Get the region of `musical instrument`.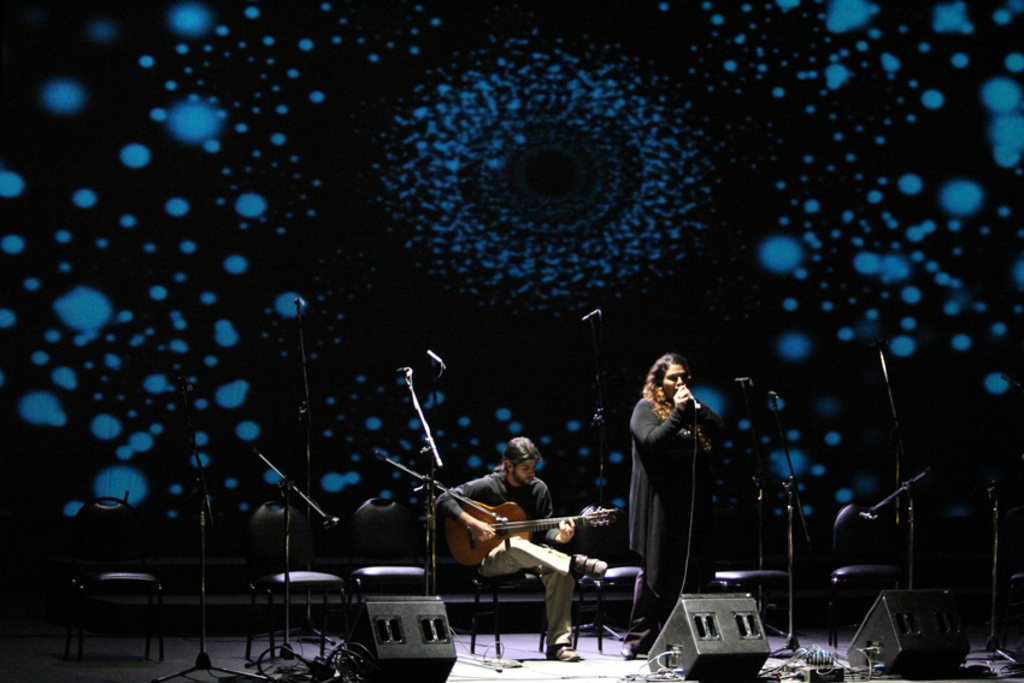
(left=439, top=499, right=606, bottom=561).
